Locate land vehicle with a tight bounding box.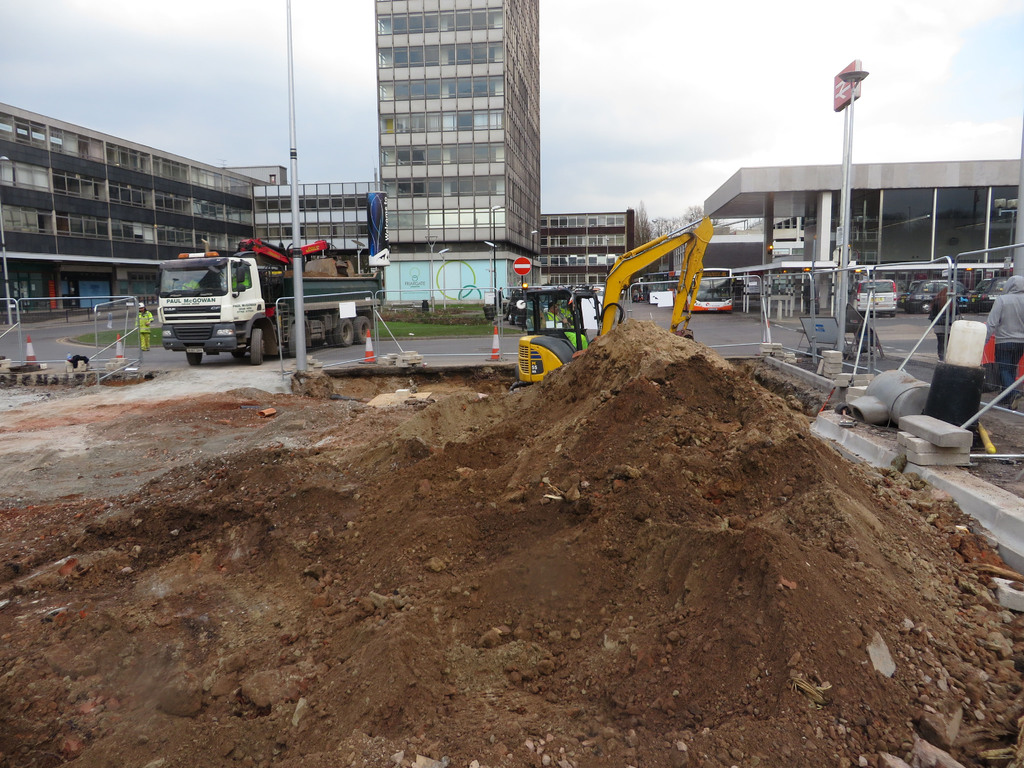
[x1=503, y1=220, x2=716, y2=393].
